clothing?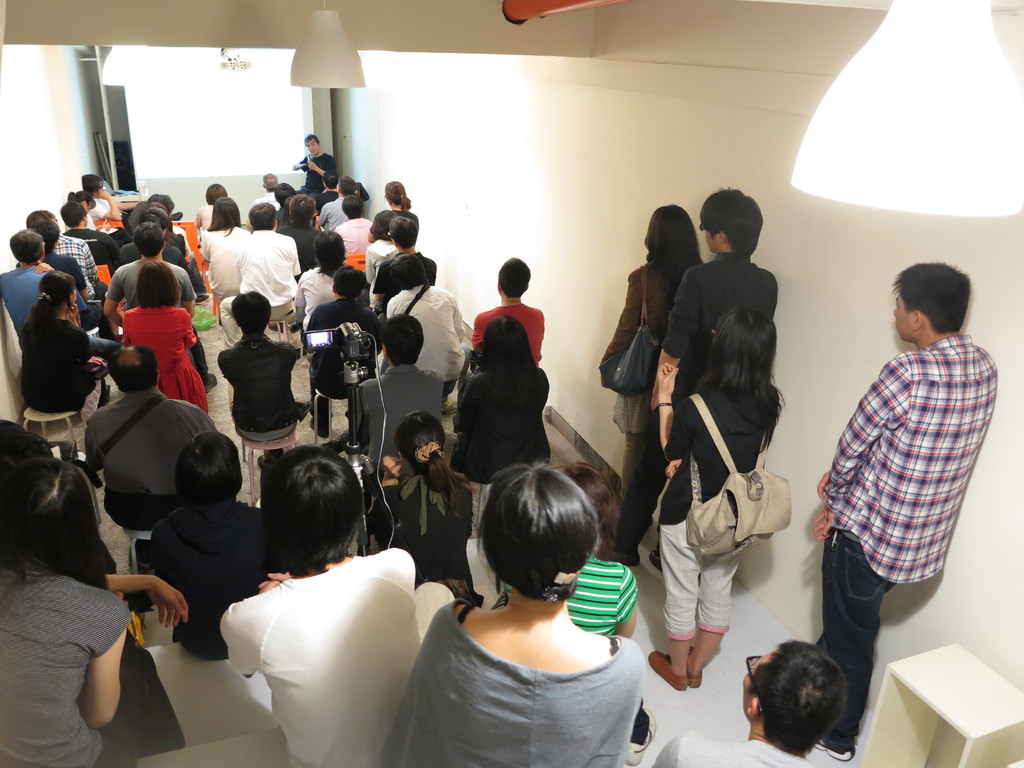
{"left": 292, "top": 150, "right": 351, "bottom": 214}
